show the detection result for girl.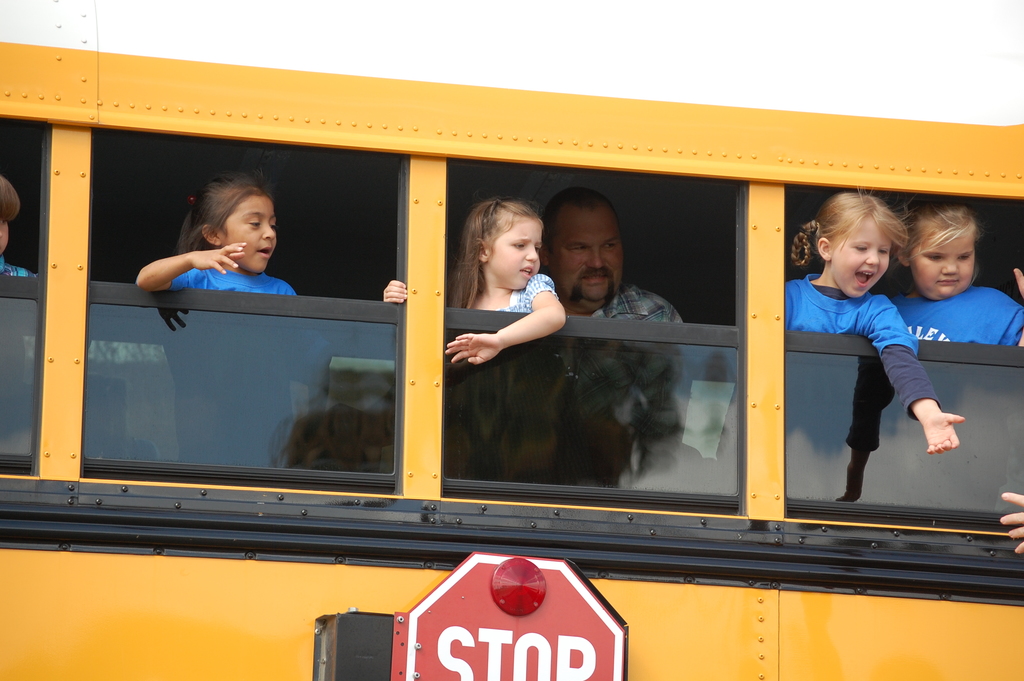
[left=134, top=174, right=332, bottom=468].
